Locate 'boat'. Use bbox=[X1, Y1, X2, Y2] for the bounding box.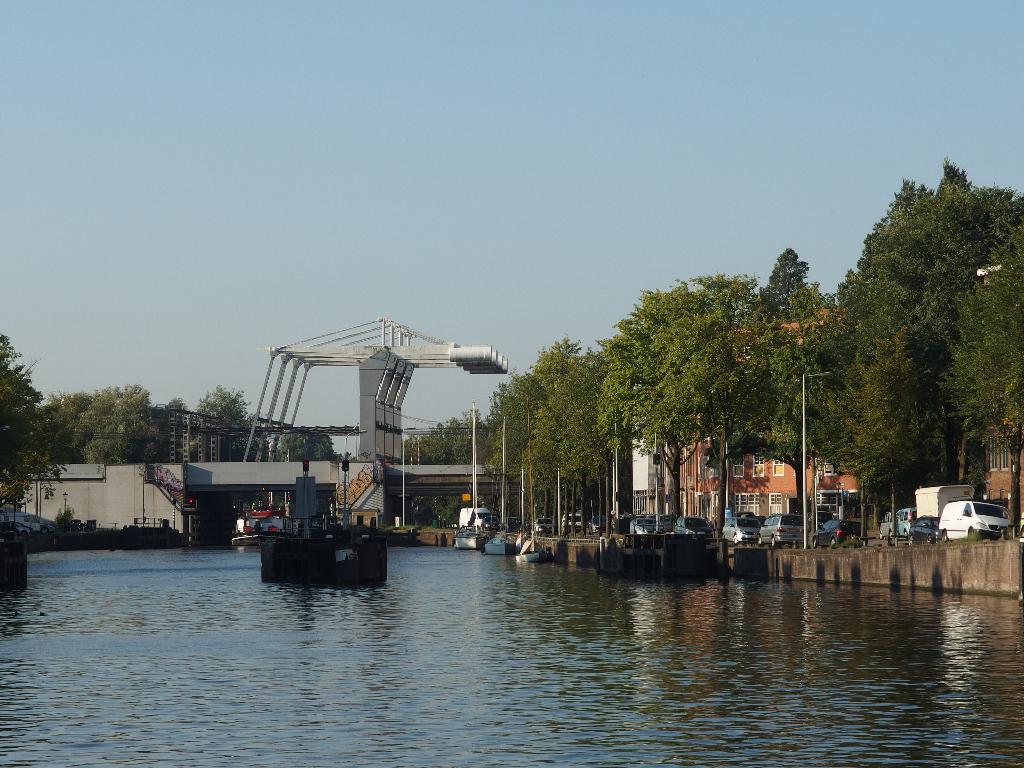
bbox=[509, 398, 534, 559].
